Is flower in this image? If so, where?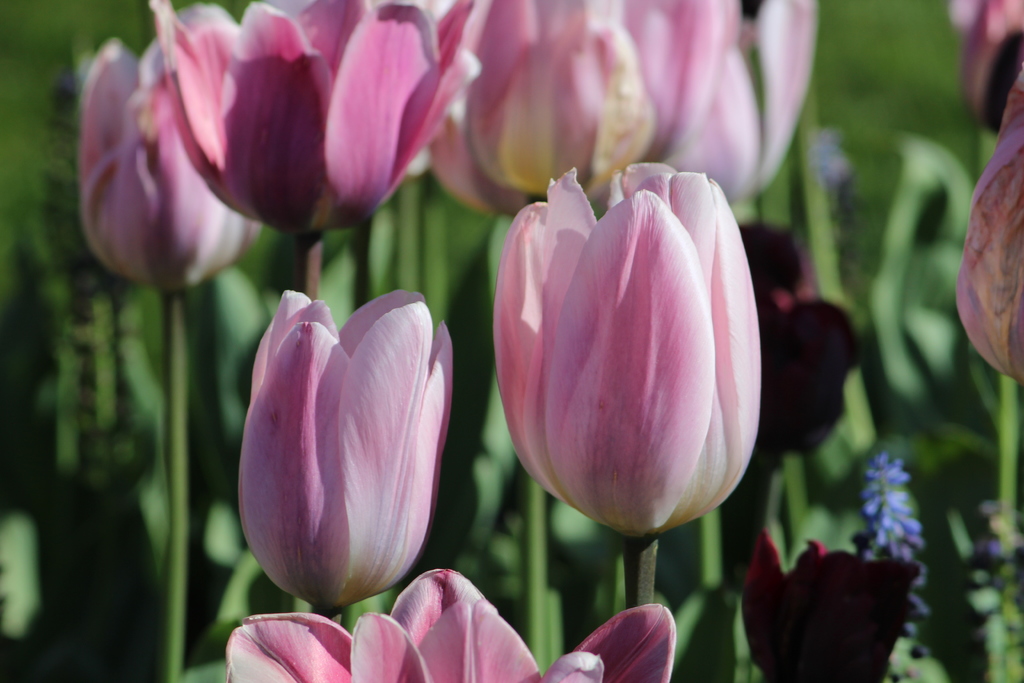
Yes, at select_region(222, 567, 676, 682).
